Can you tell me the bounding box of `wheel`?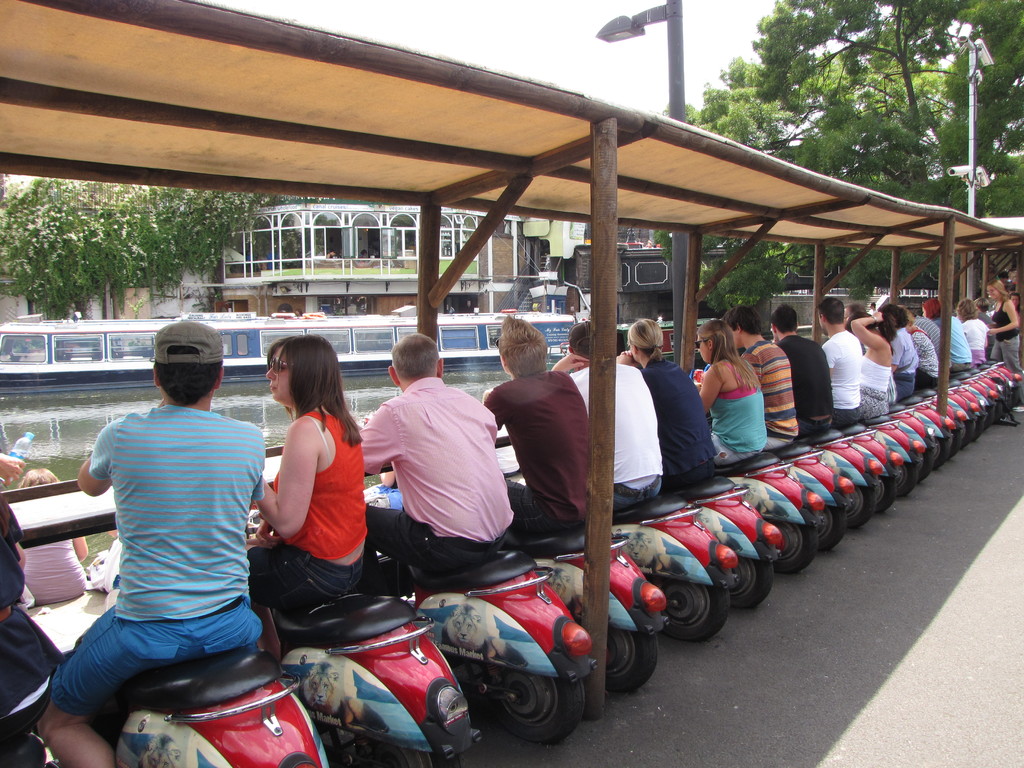
x1=995, y1=401, x2=1000, y2=424.
